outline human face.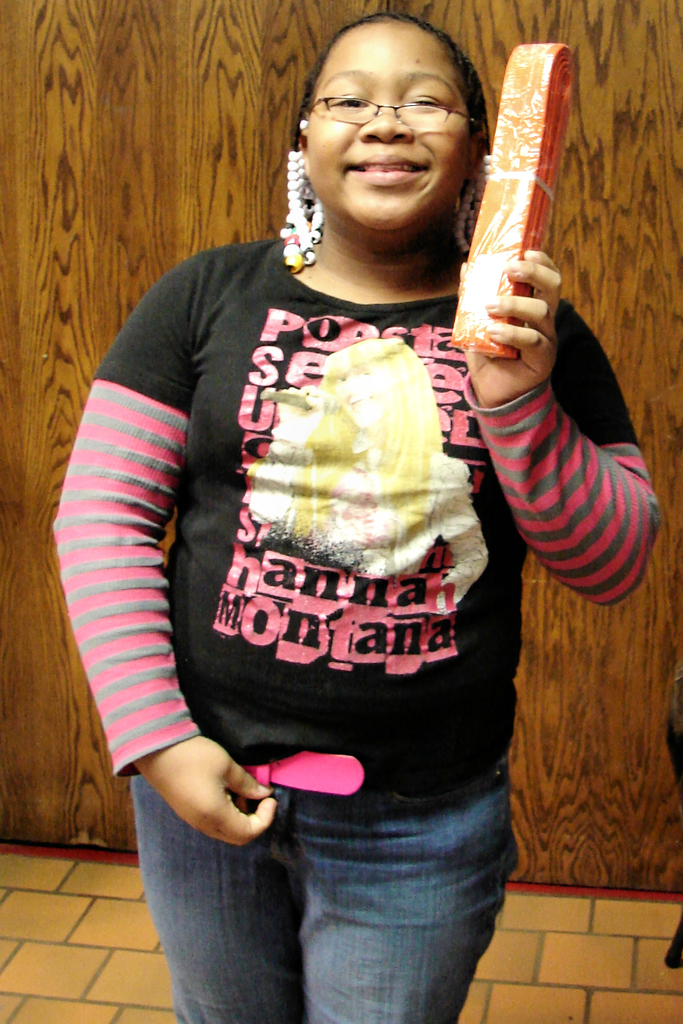
Outline: bbox(300, 15, 498, 216).
